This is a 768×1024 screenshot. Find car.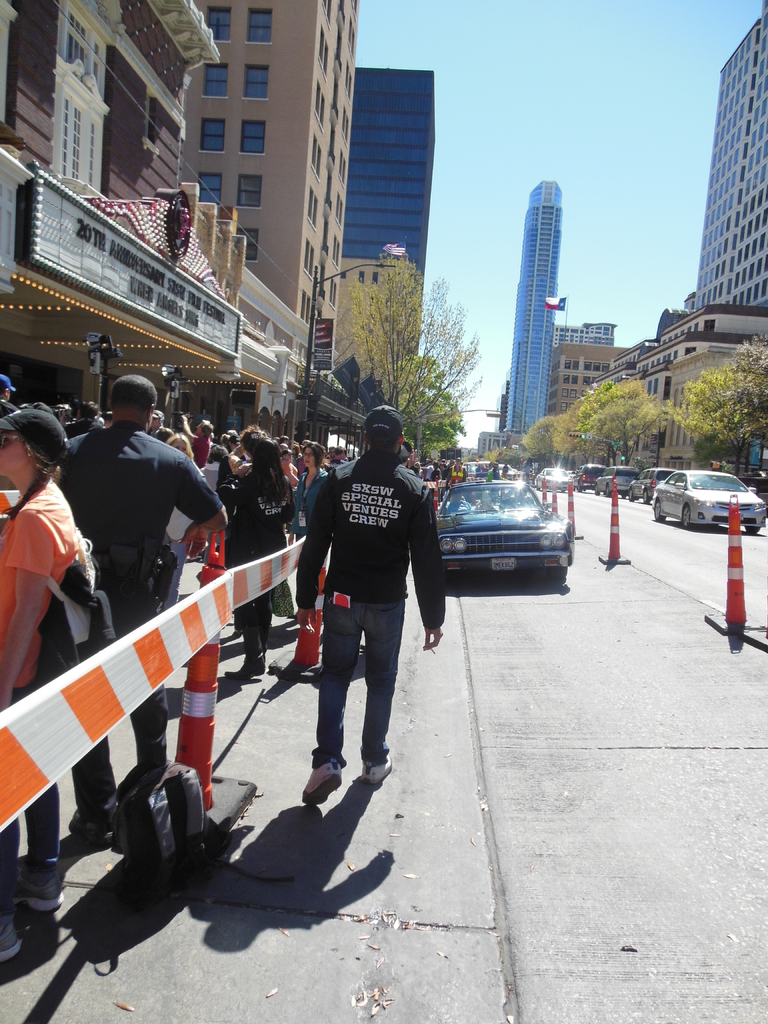
Bounding box: (580,465,605,496).
